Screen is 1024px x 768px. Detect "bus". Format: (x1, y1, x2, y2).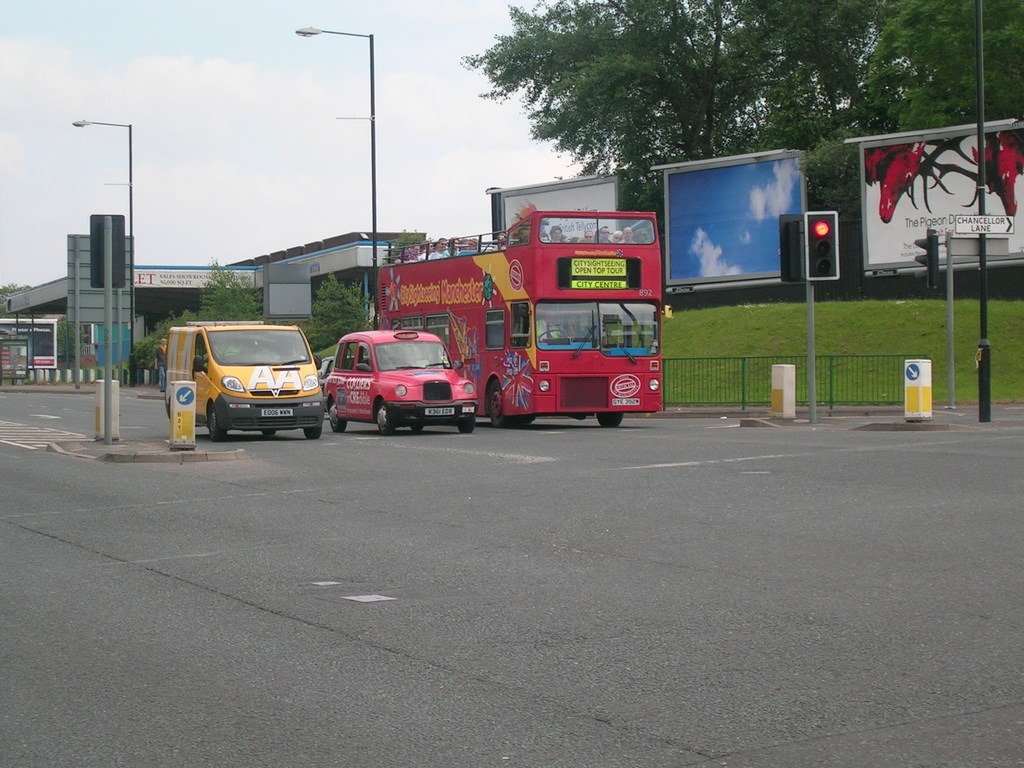
(374, 201, 675, 423).
